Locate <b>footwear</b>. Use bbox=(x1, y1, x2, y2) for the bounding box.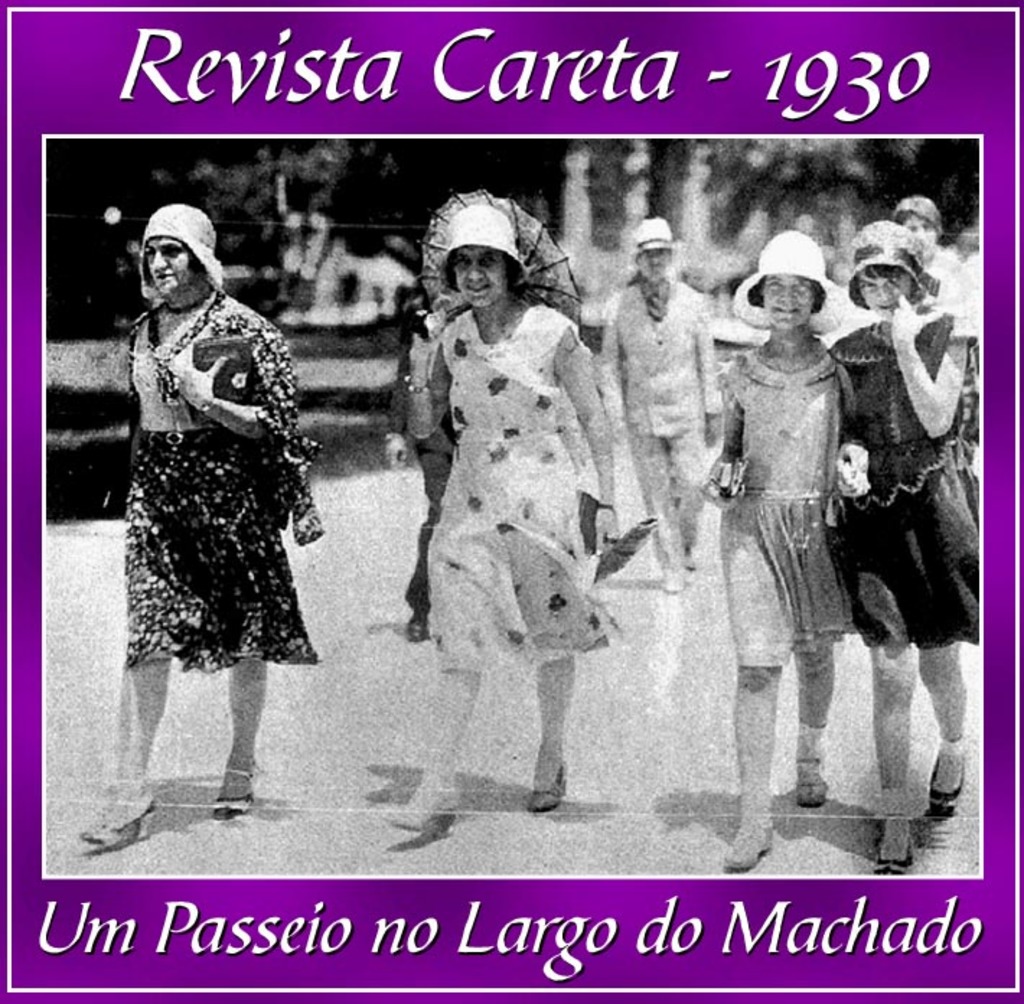
bbox=(72, 799, 164, 853).
